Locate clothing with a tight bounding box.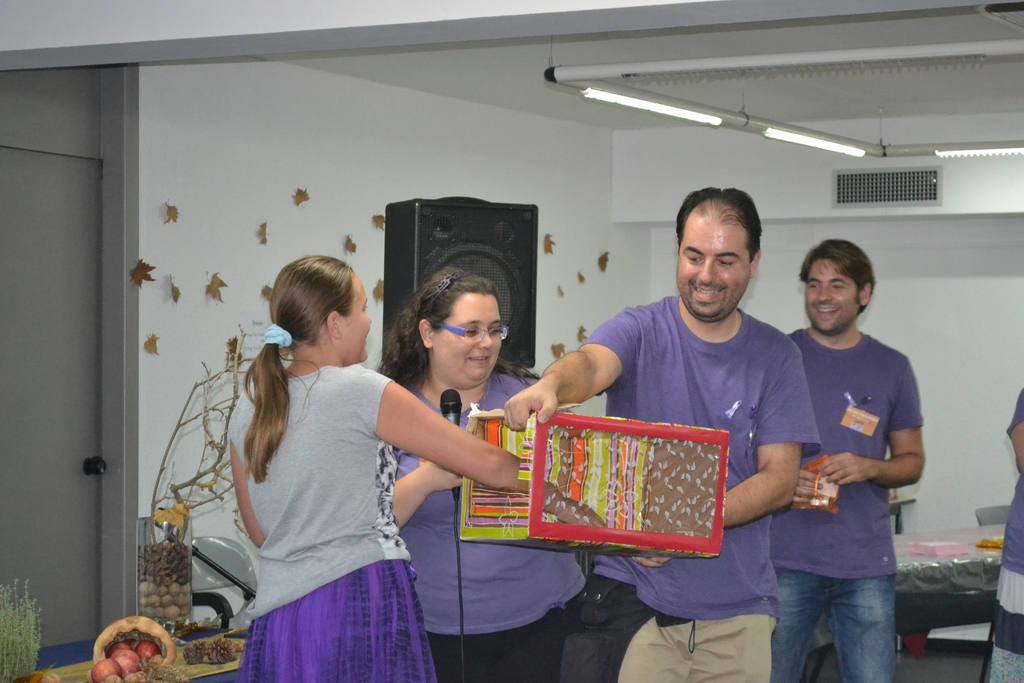
rect(385, 360, 583, 682).
